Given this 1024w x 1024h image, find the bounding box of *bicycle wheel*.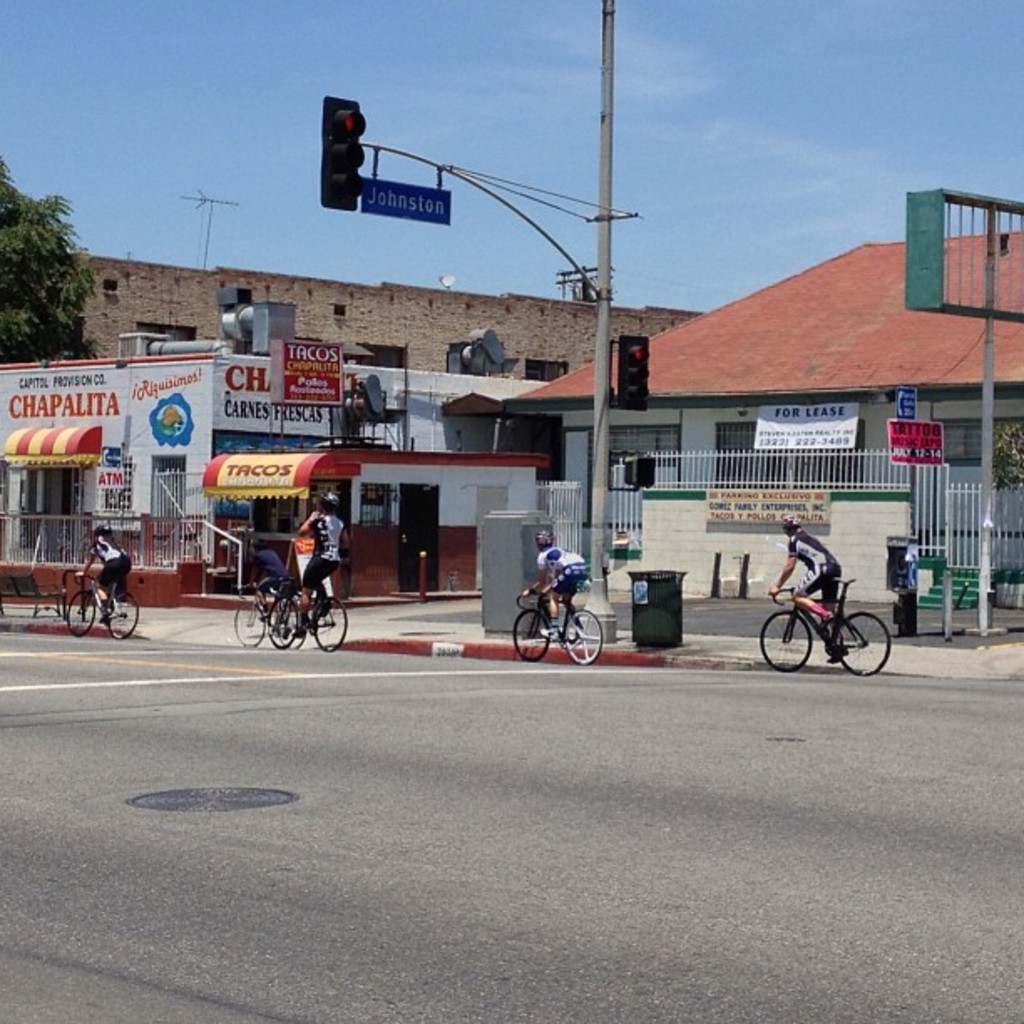
<box>512,607,549,661</box>.
